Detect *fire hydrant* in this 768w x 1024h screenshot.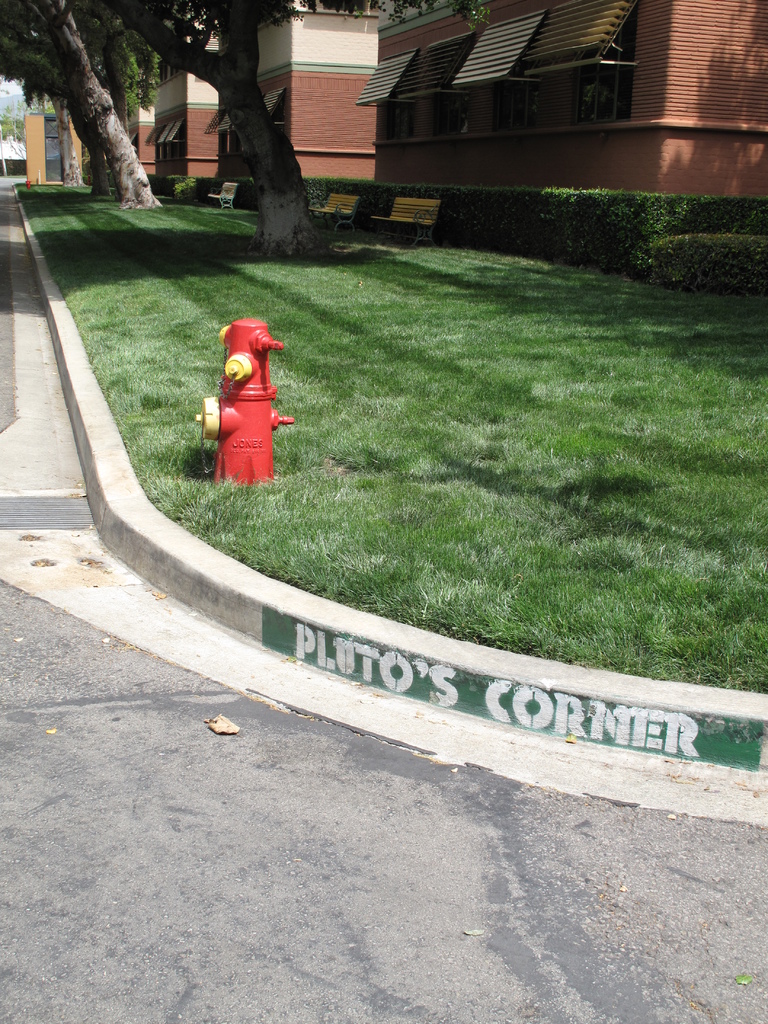
Detection: 191/316/298/484.
